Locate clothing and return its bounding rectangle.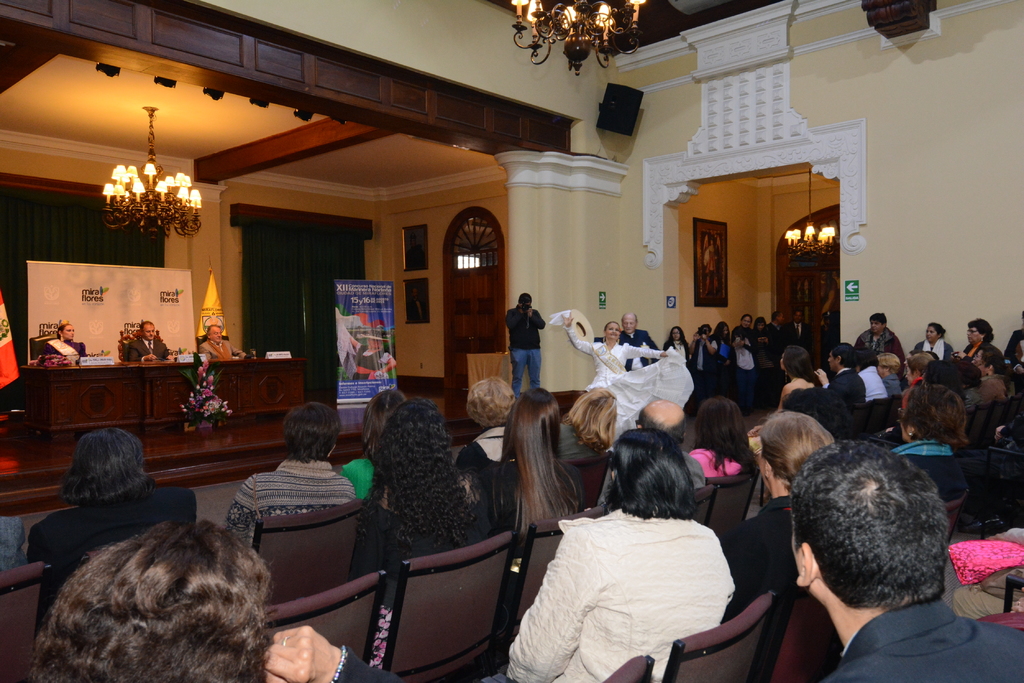
(913, 338, 956, 363).
